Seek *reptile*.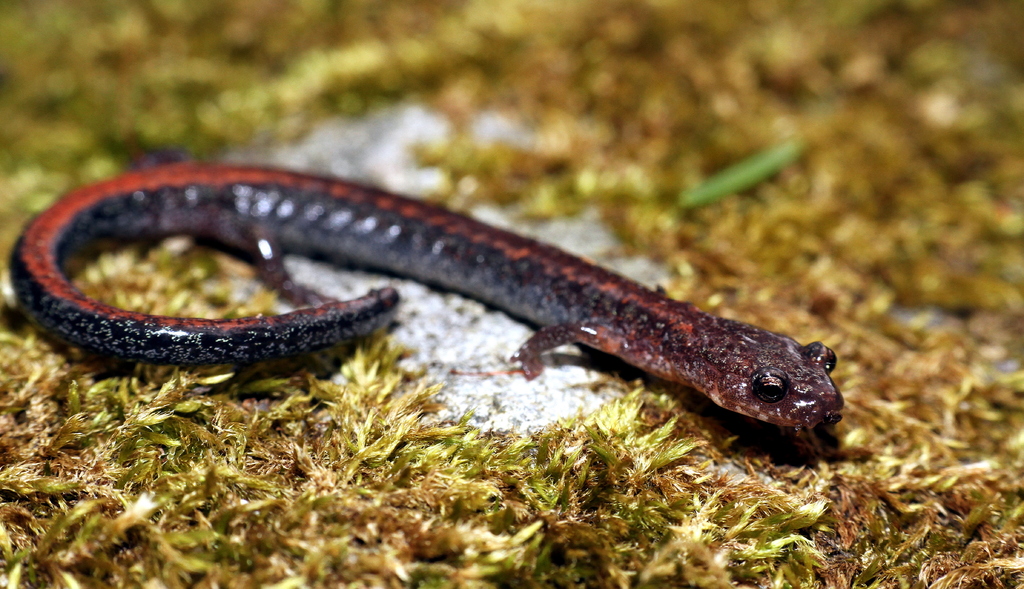
8/150/845/439.
